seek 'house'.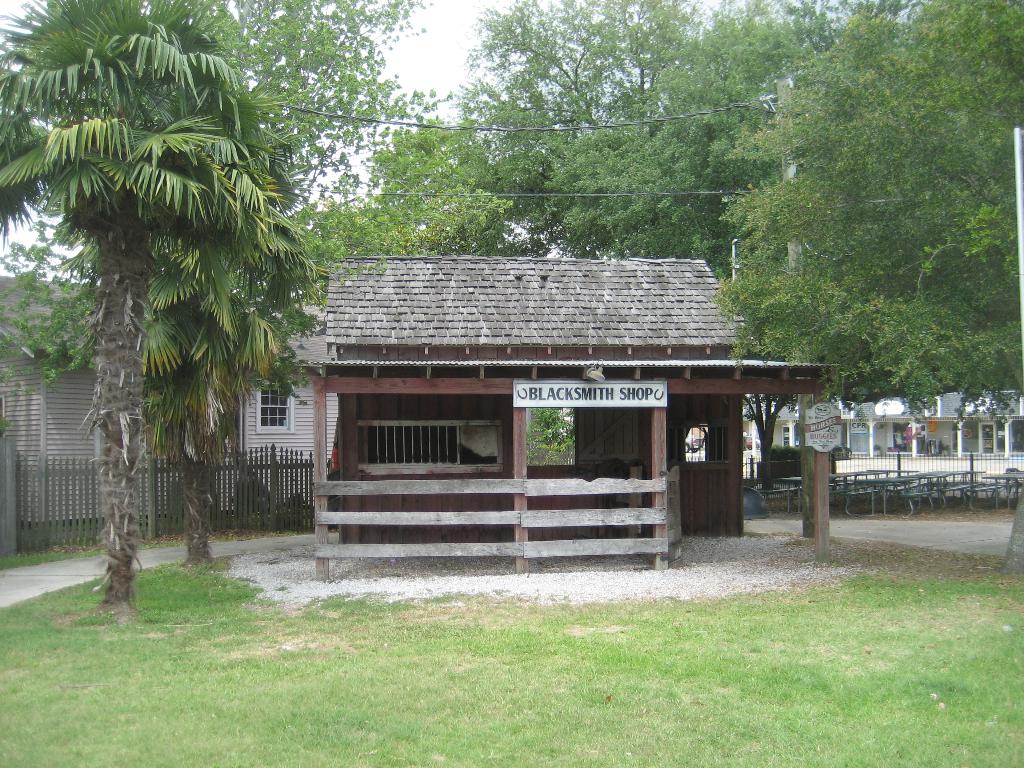
<bbox>2, 271, 340, 528</bbox>.
